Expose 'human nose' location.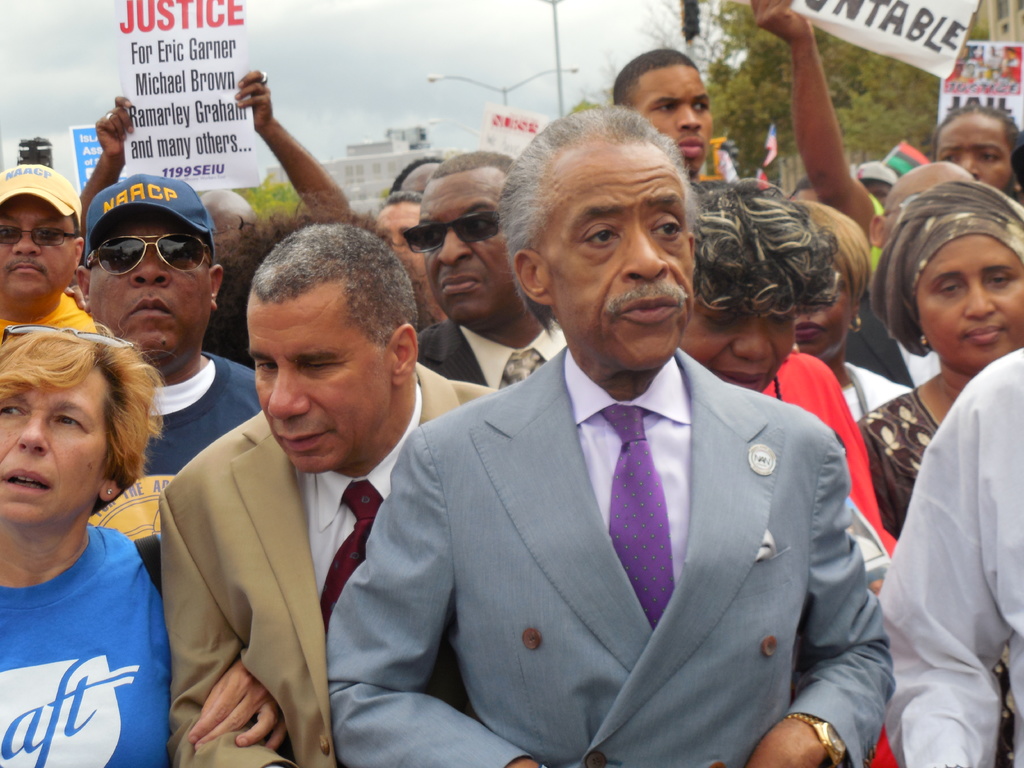
Exposed at {"left": 730, "top": 315, "right": 774, "bottom": 366}.
